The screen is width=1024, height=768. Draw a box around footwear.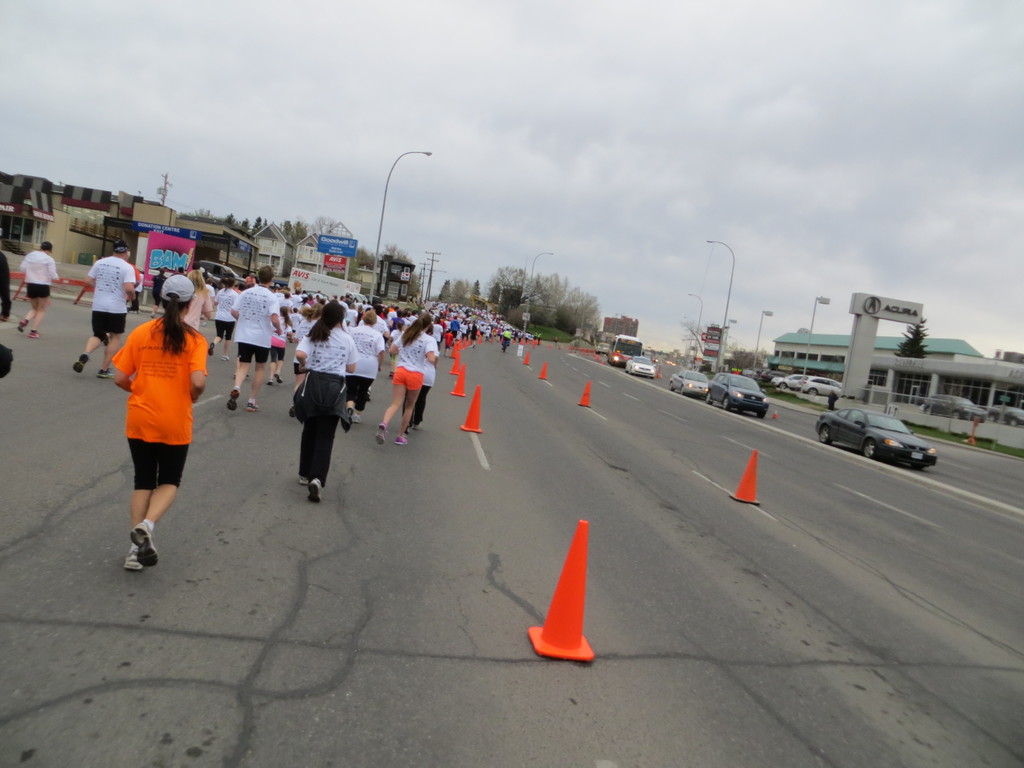
l=264, t=381, r=273, b=389.
